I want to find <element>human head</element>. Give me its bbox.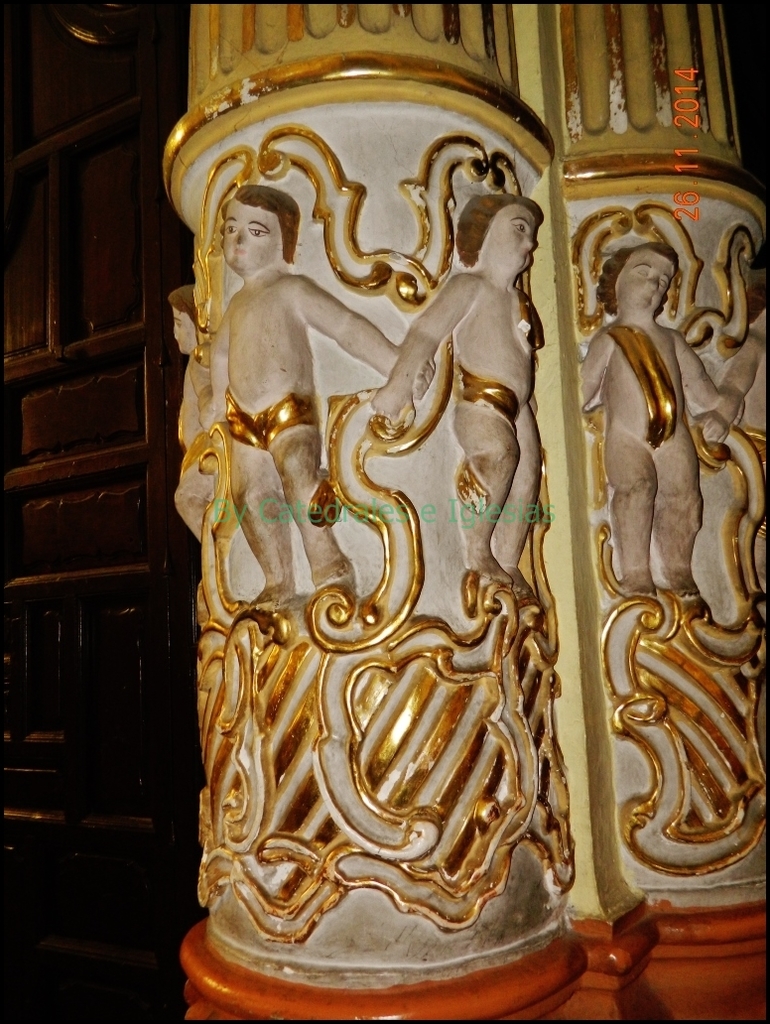
[left=460, top=195, right=544, bottom=277].
